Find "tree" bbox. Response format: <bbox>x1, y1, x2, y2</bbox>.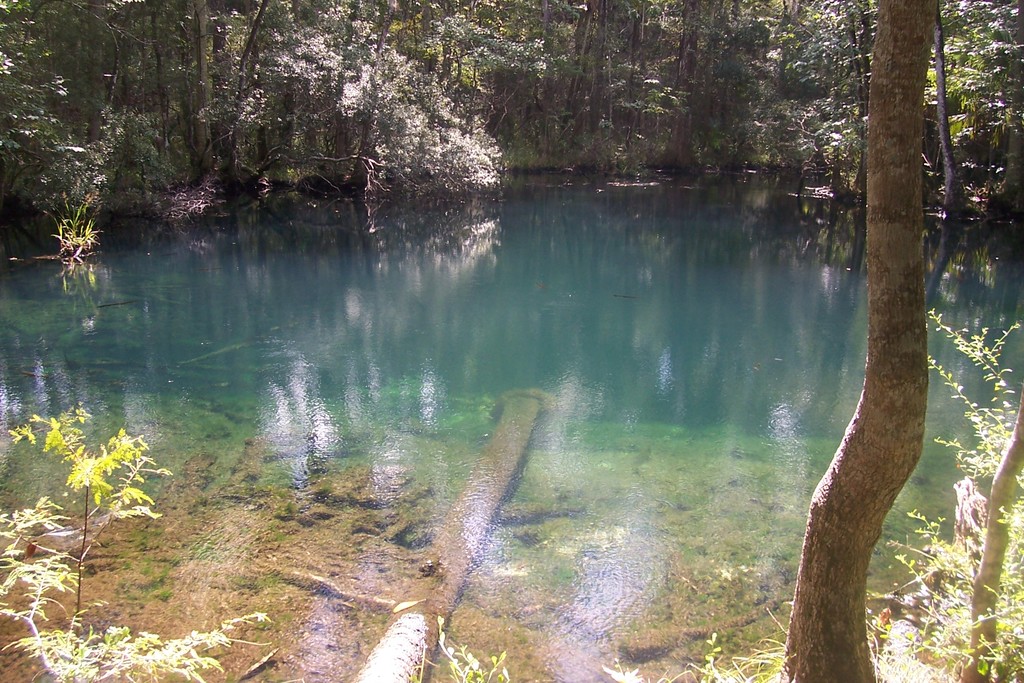
<bbox>641, 0, 759, 173</bbox>.
